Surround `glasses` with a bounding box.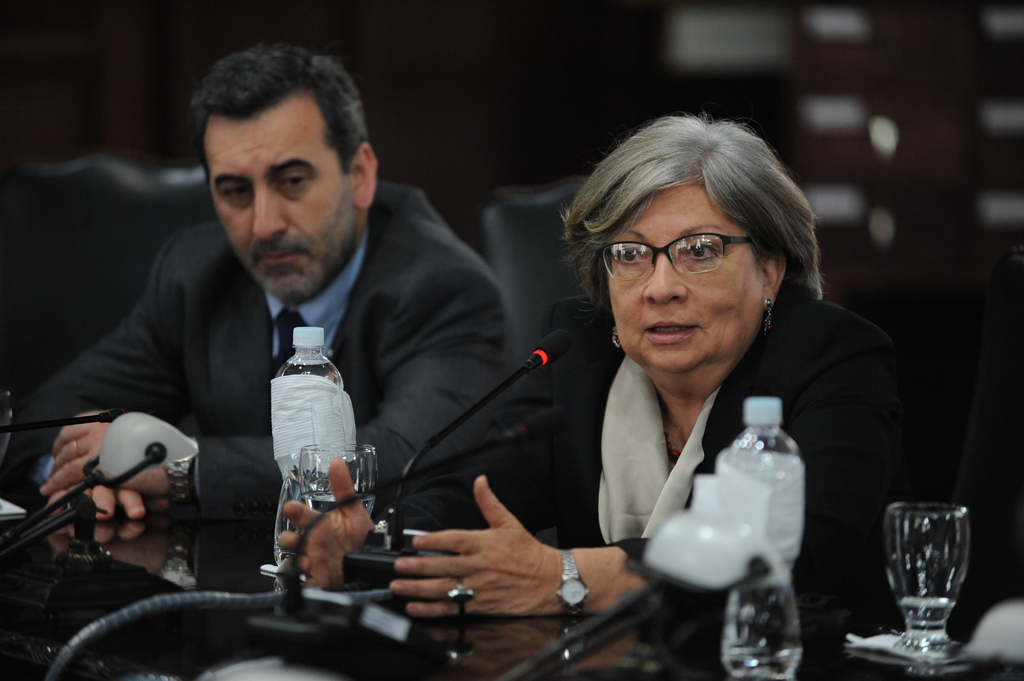
{"left": 612, "top": 225, "right": 767, "bottom": 285}.
